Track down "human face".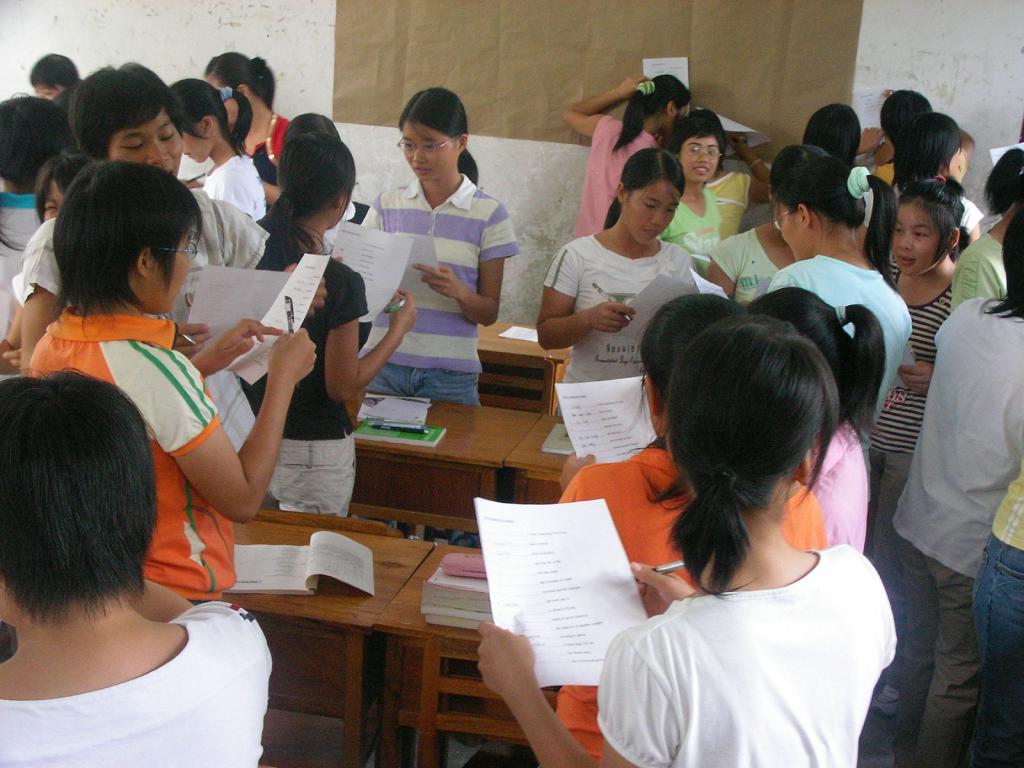
Tracked to [40,182,63,224].
